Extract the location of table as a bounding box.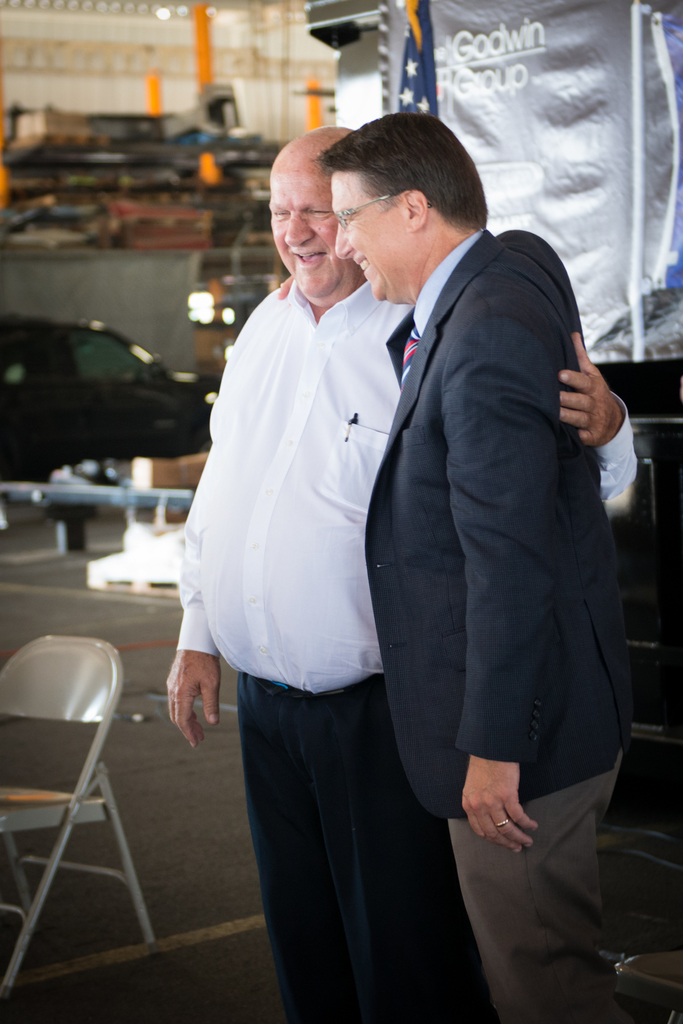
detection(0, 433, 211, 624).
